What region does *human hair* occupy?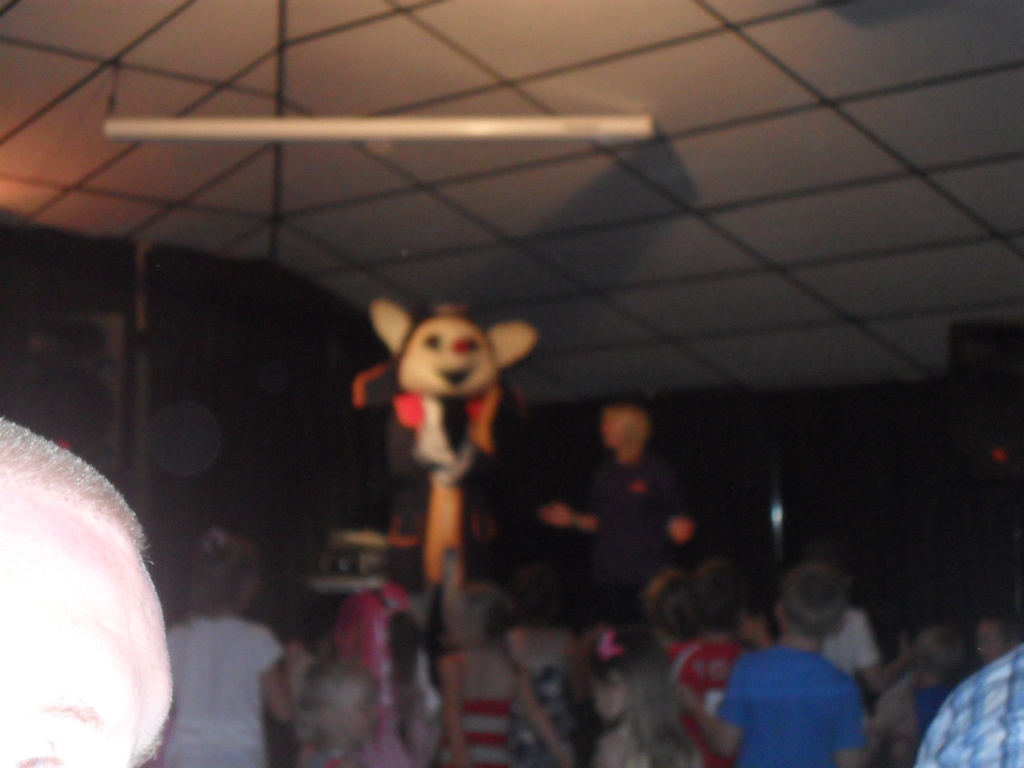
{"x1": 582, "y1": 647, "x2": 697, "y2": 767}.
